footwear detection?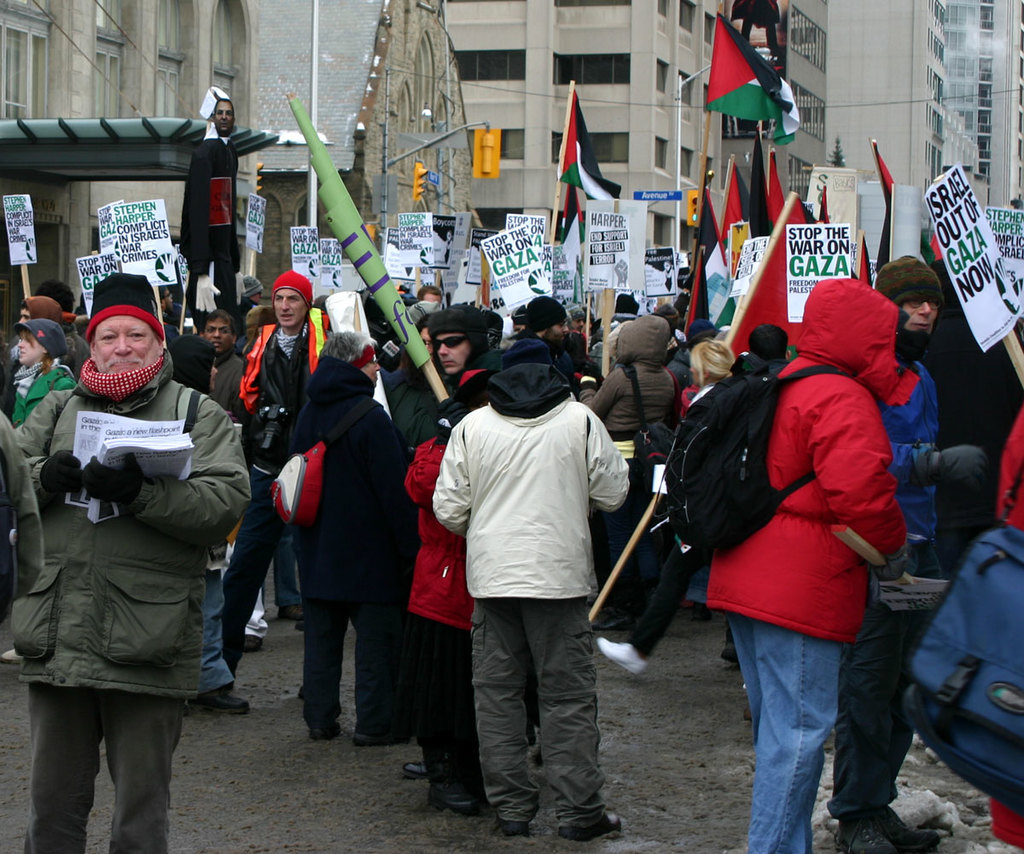
left=399, top=752, right=428, bottom=785
